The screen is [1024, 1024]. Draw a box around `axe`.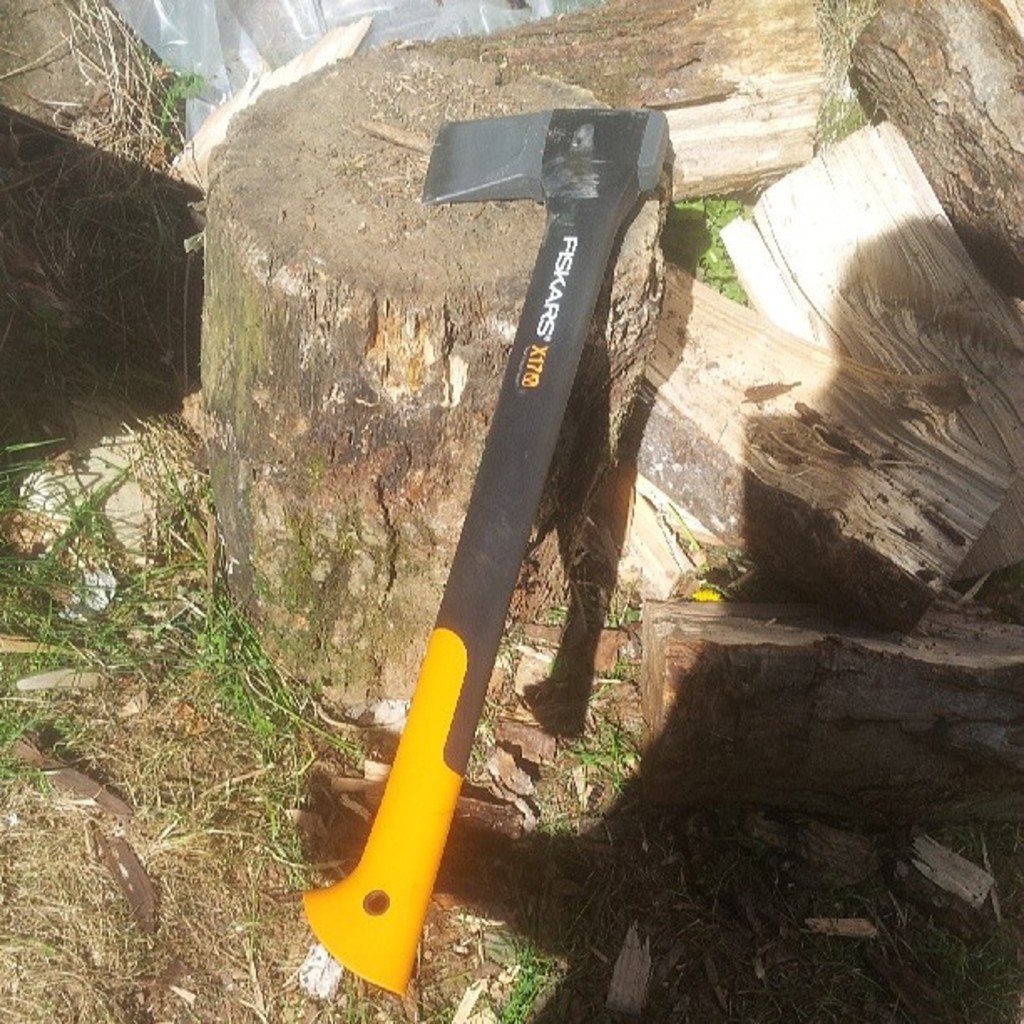
crop(296, 102, 673, 1004).
